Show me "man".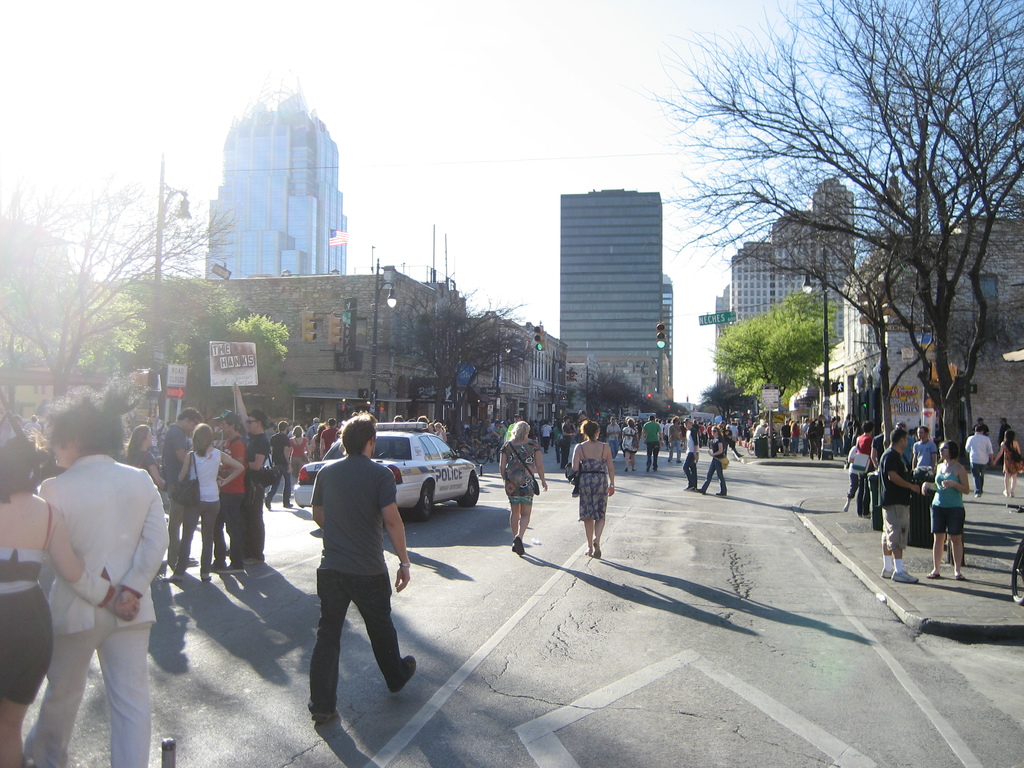
"man" is here: (576,409,590,439).
